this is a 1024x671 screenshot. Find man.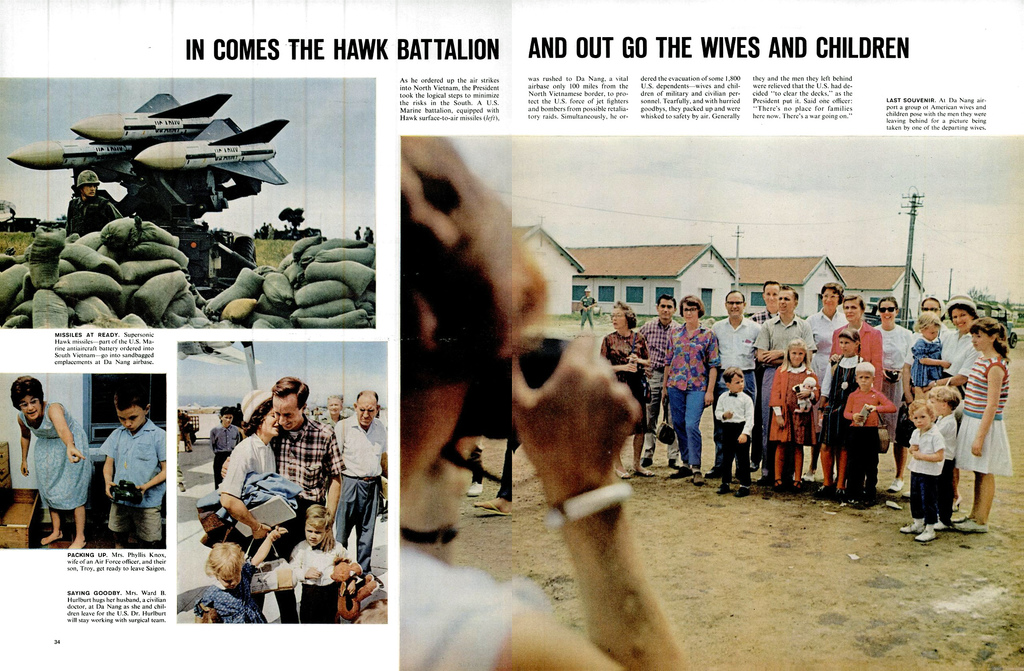
Bounding box: select_region(636, 287, 684, 471).
